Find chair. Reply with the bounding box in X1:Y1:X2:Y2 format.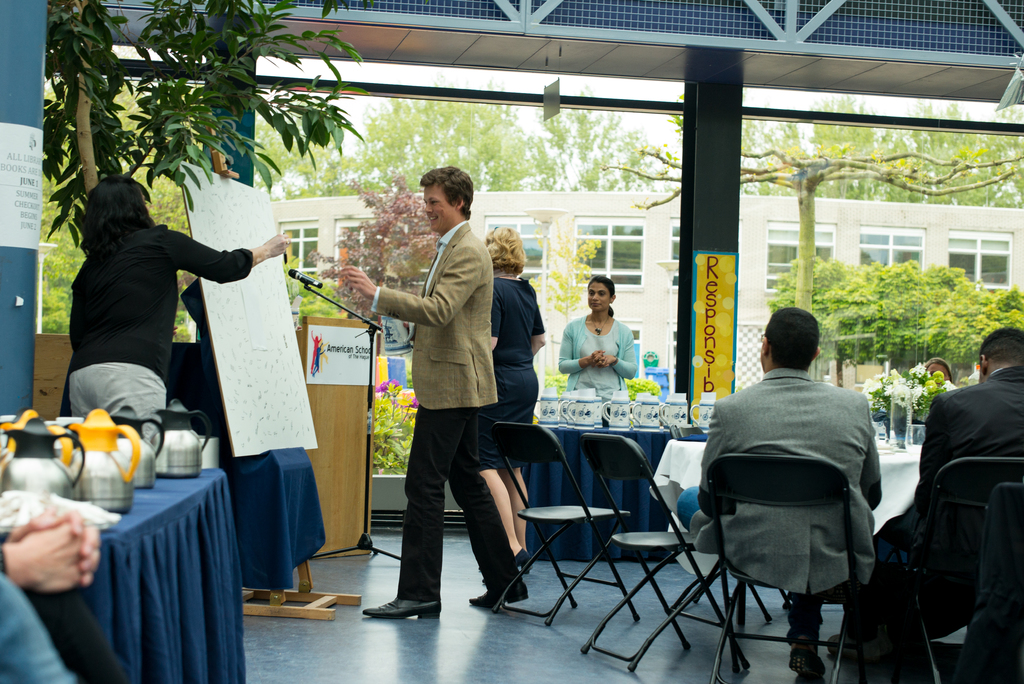
496:414:652:634.
